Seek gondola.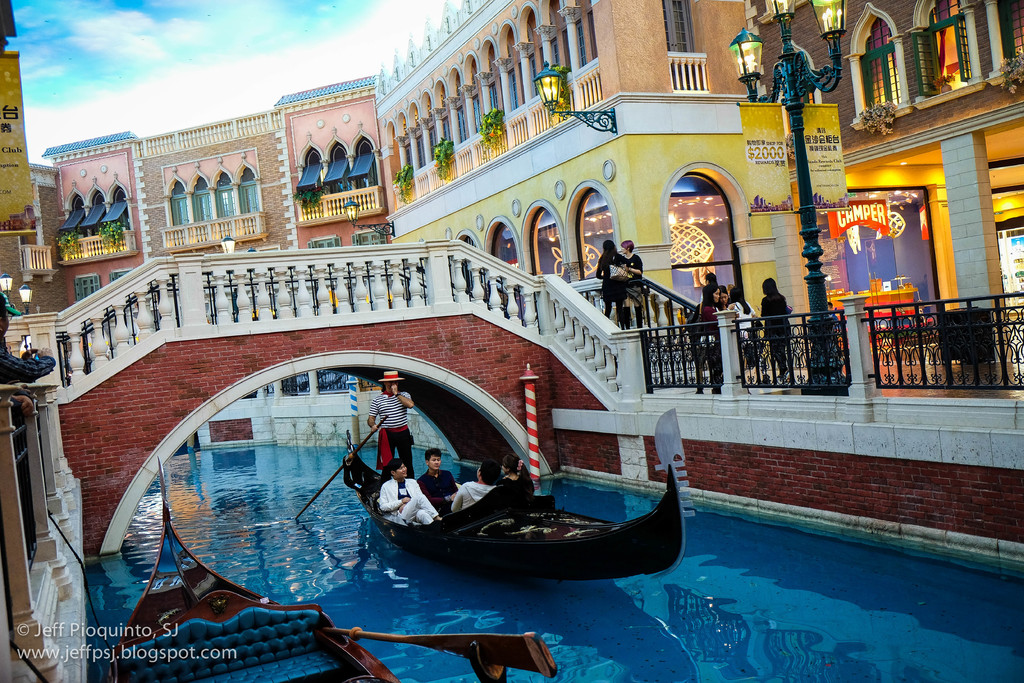
BBox(341, 400, 700, 598).
